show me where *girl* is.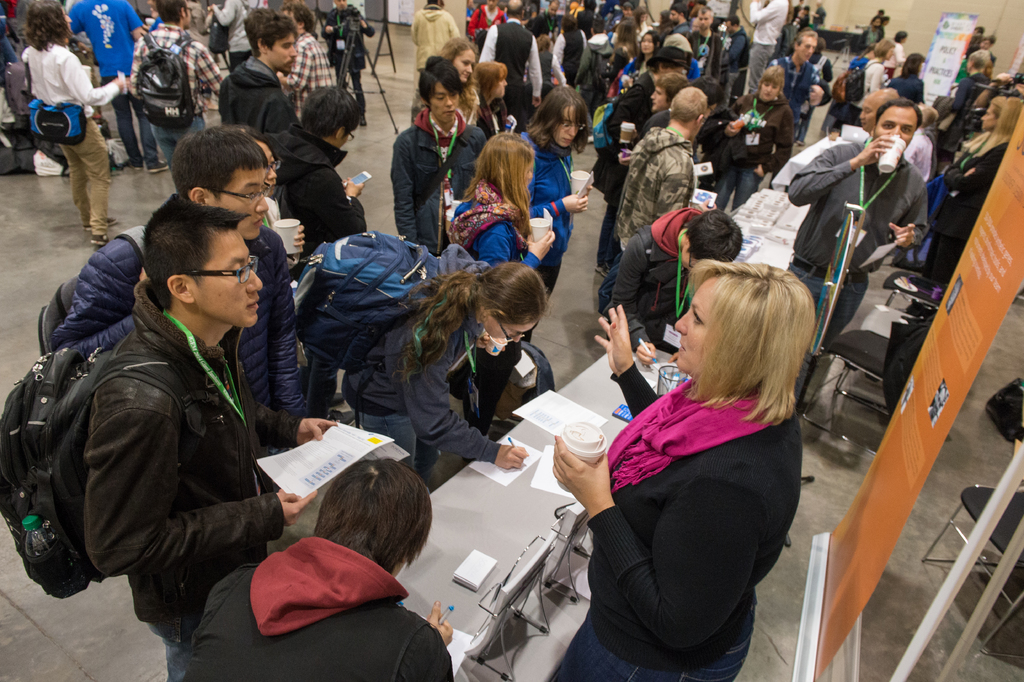
*girl* is at left=22, top=0, right=124, bottom=245.
